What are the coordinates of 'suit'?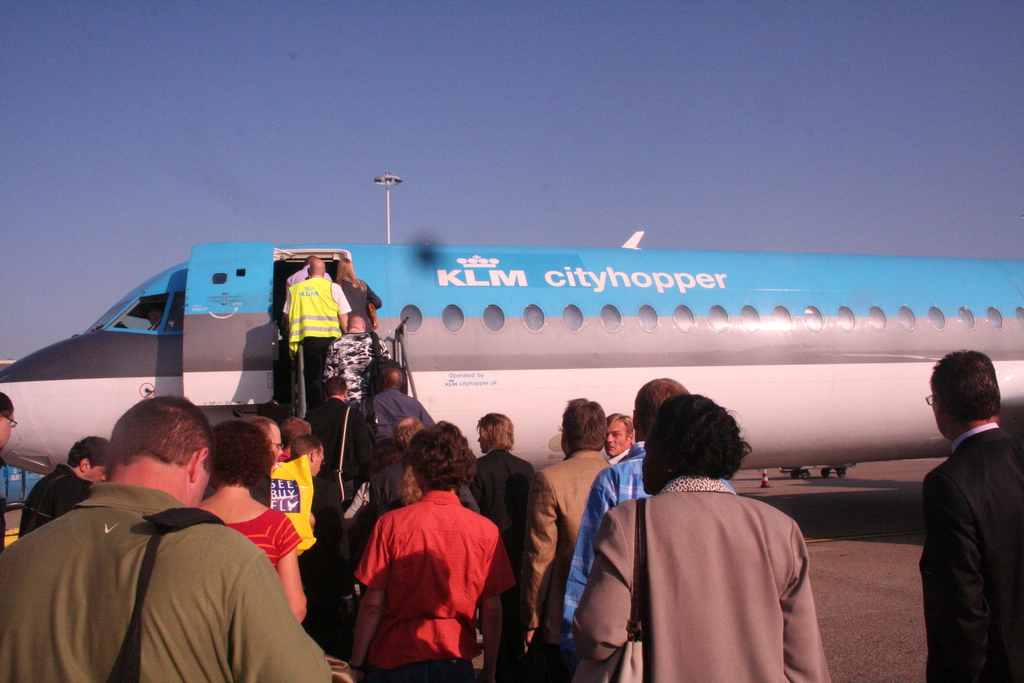
locate(467, 449, 540, 579).
